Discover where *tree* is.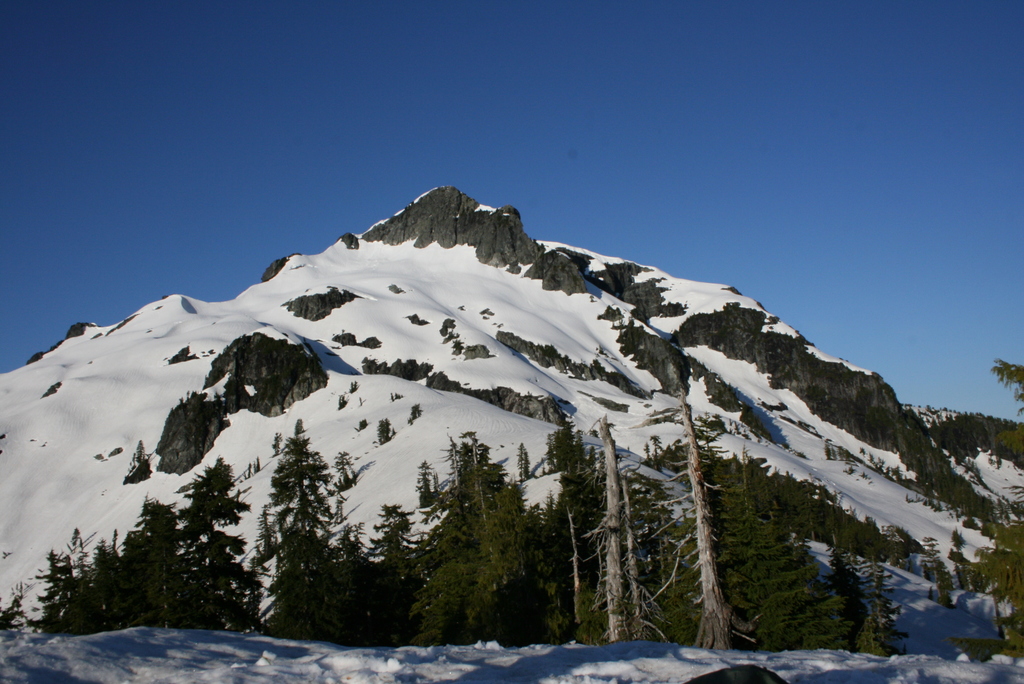
Discovered at bbox(246, 418, 352, 642).
